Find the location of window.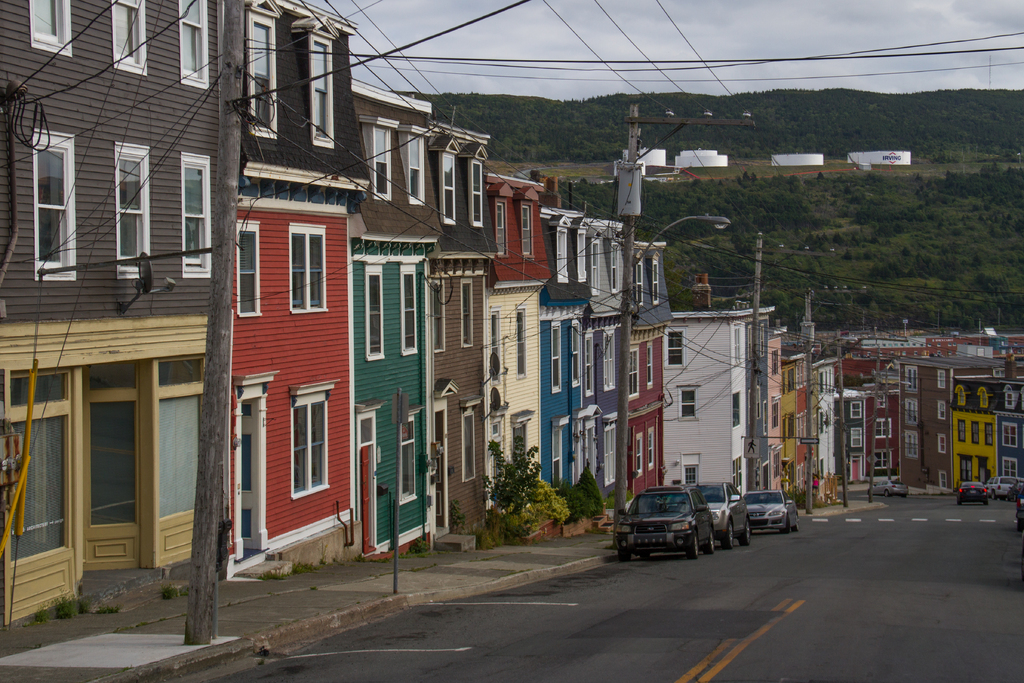
Location: rect(633, 431, 644, 475).
